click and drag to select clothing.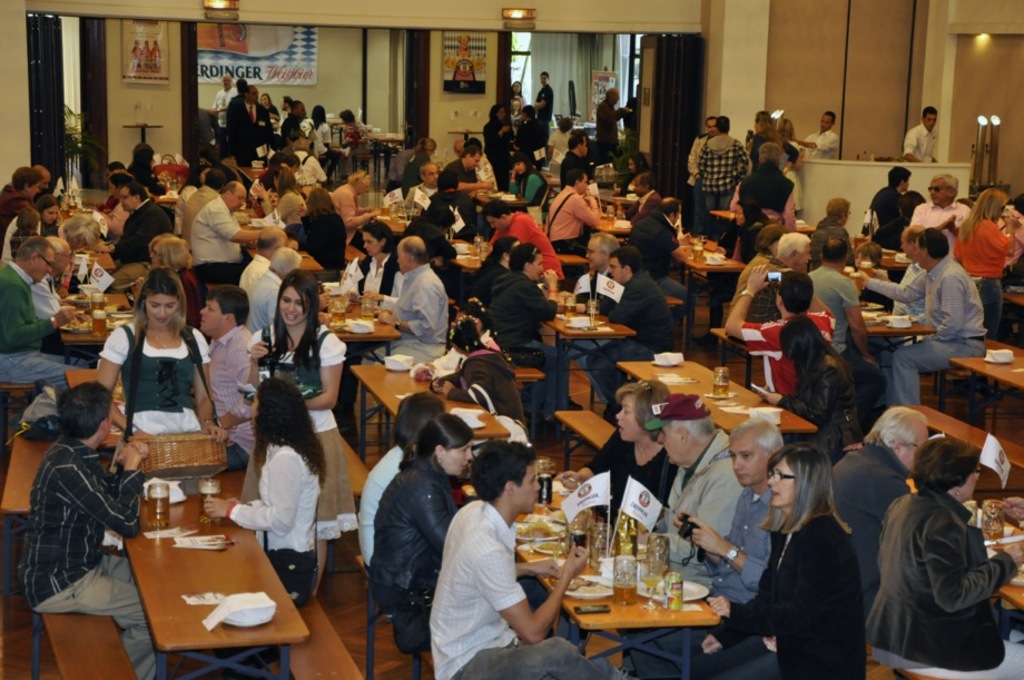
Selection: (x1=904, y1=194, x2=969, y2=255).
